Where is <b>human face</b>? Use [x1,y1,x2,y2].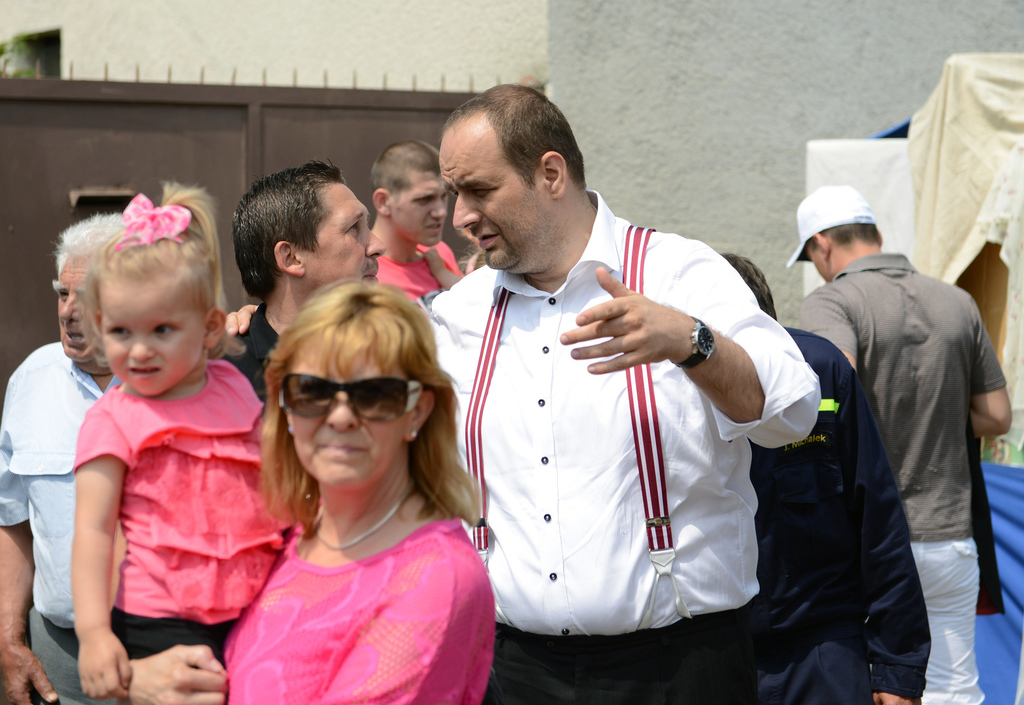
[52,252,97,363].
